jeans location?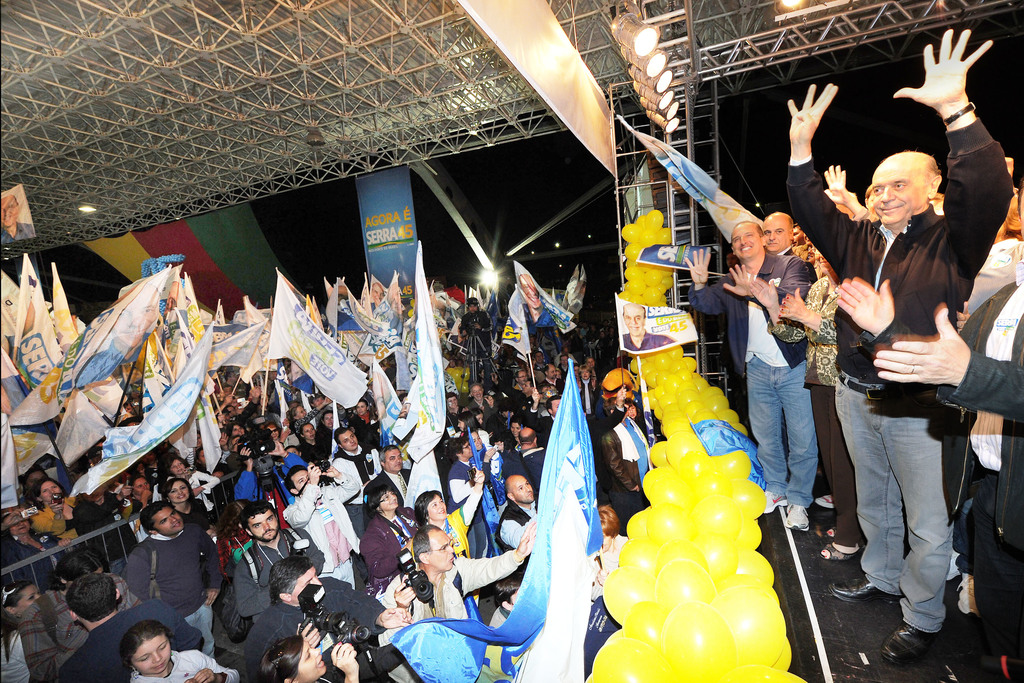
{"x1": 742, "y1": 357, "x2": 816, "y2": 509}
